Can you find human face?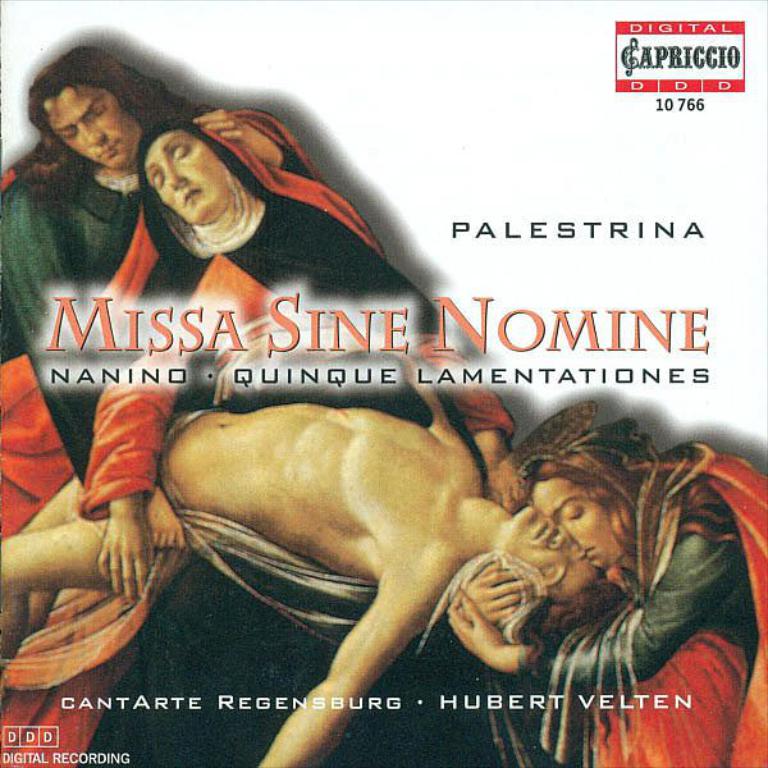
Yes, bounding box: [x1=524, y1=466, x2=632, y2=568].
